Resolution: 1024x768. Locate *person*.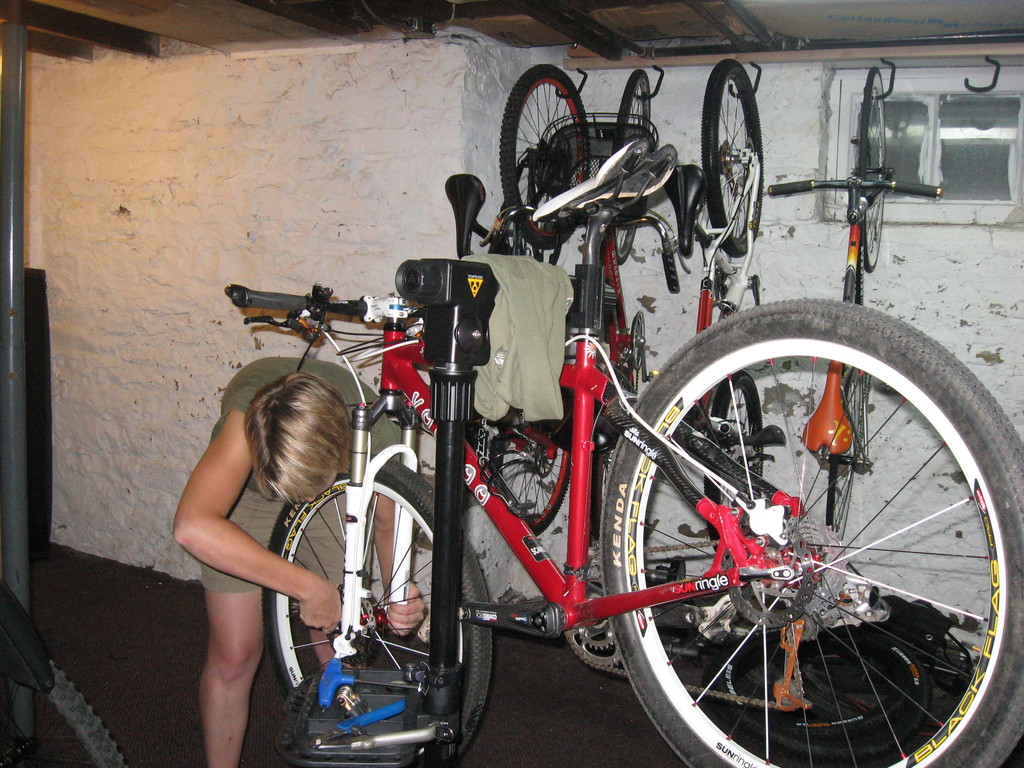
[x1=171, y1=358, x2=425, y2=767].
